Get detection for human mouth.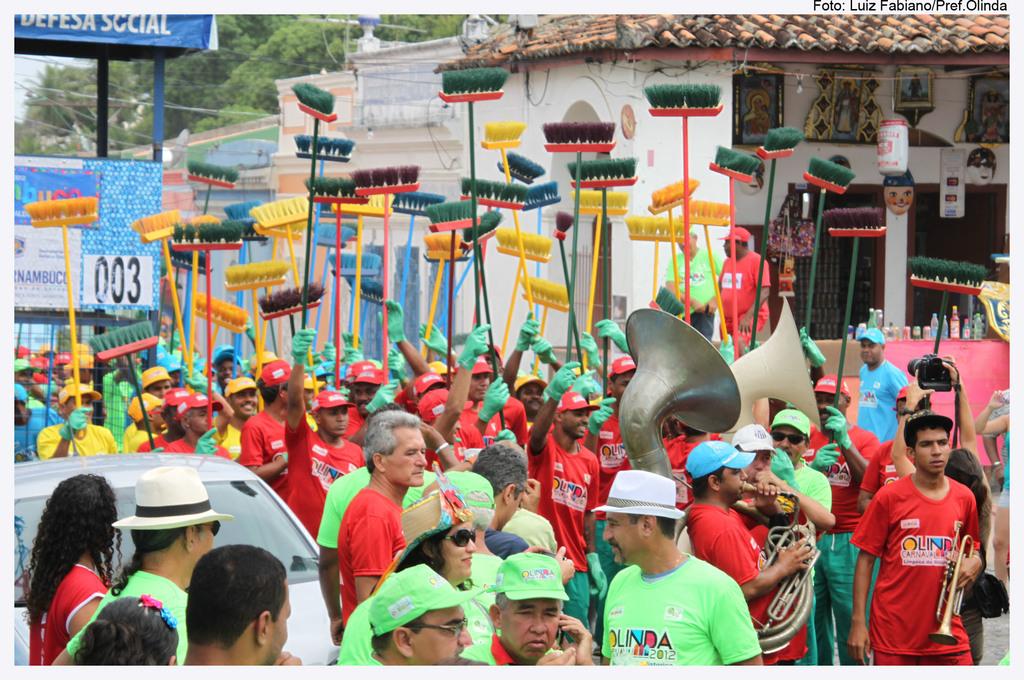
Detection: 929, 457, 943, 467.
